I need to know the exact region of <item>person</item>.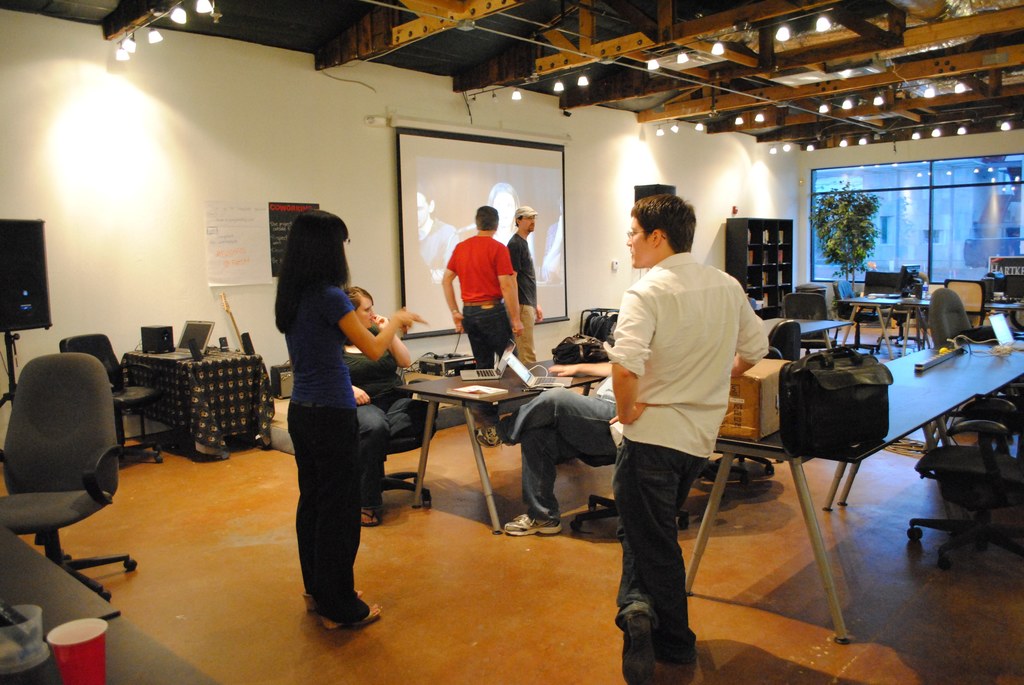
Region: bbox=(506, 206, 544, 368).
